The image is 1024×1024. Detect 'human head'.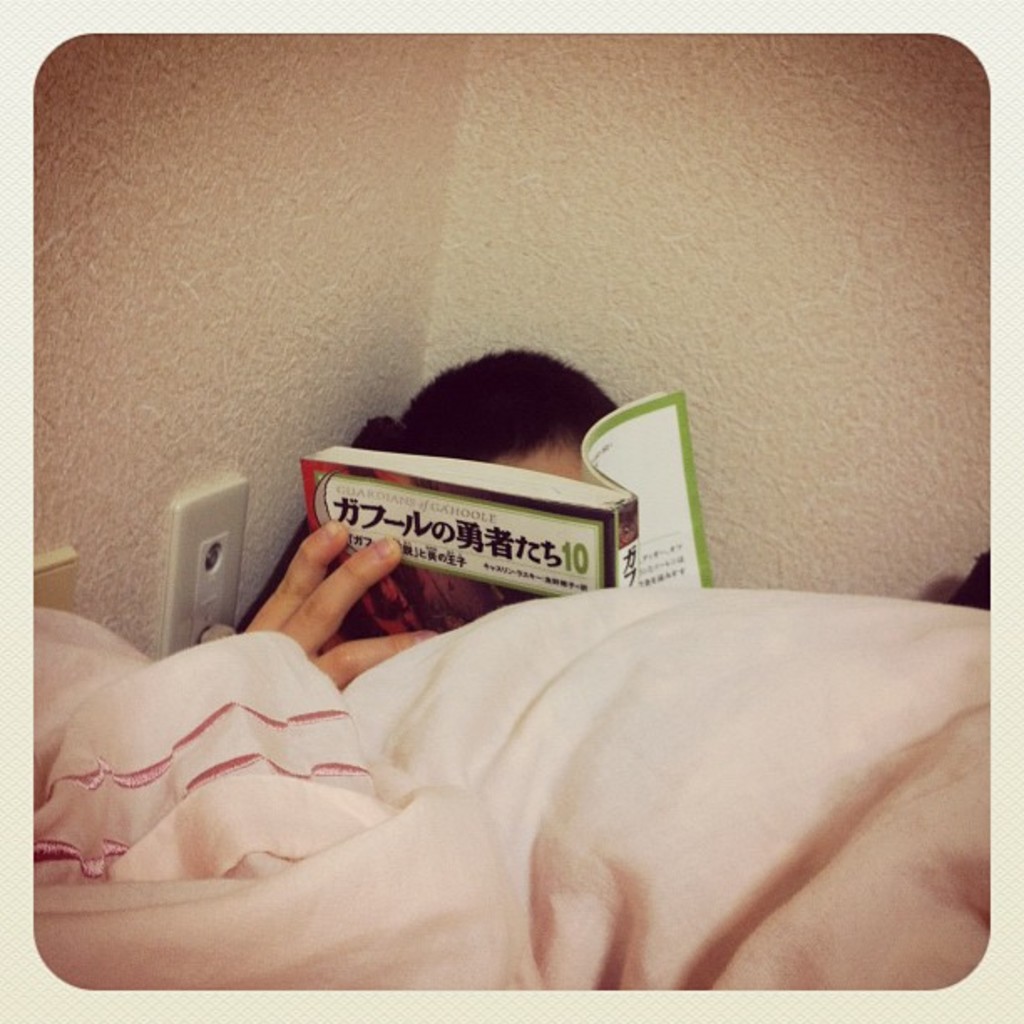
Detection: 360:360:617:494.
